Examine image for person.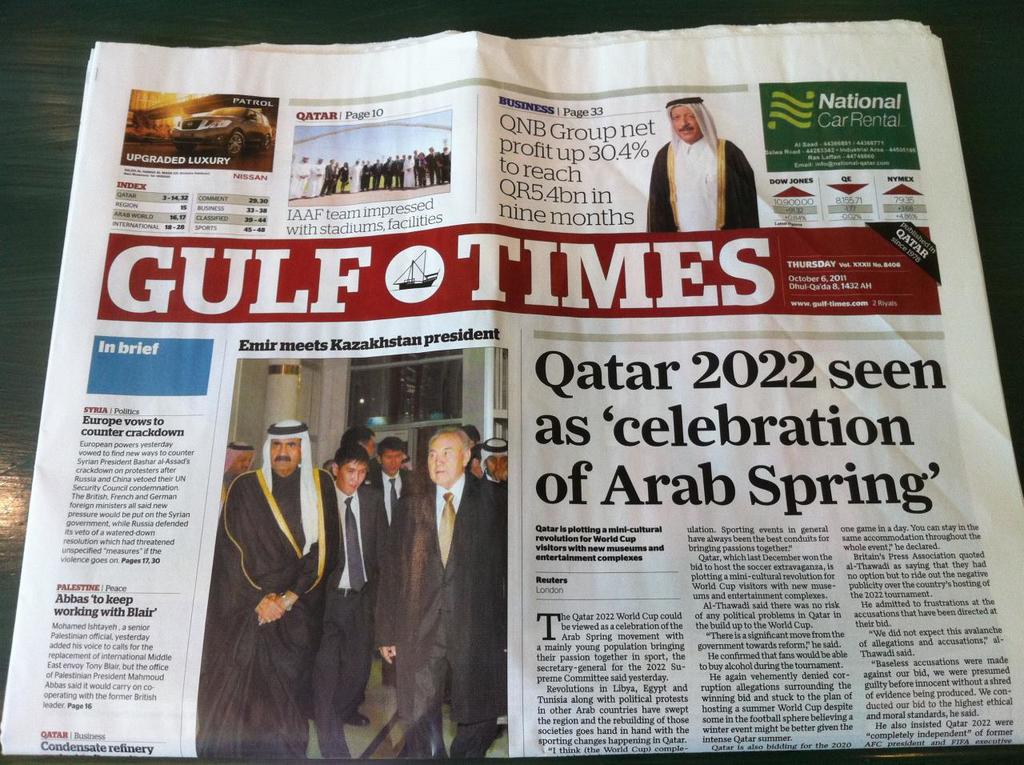
Examination result: [x1=374, y1=427, x2=507, y2=759].
